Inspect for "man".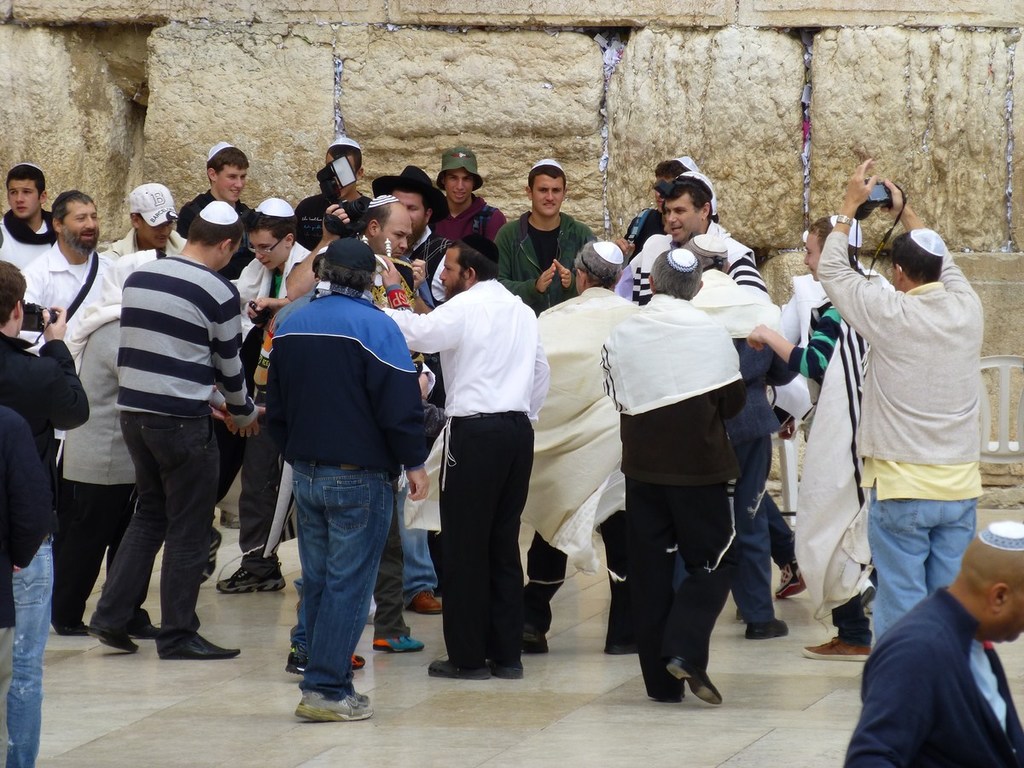
Inspection: bbox=(810, 148, 987, 649).
